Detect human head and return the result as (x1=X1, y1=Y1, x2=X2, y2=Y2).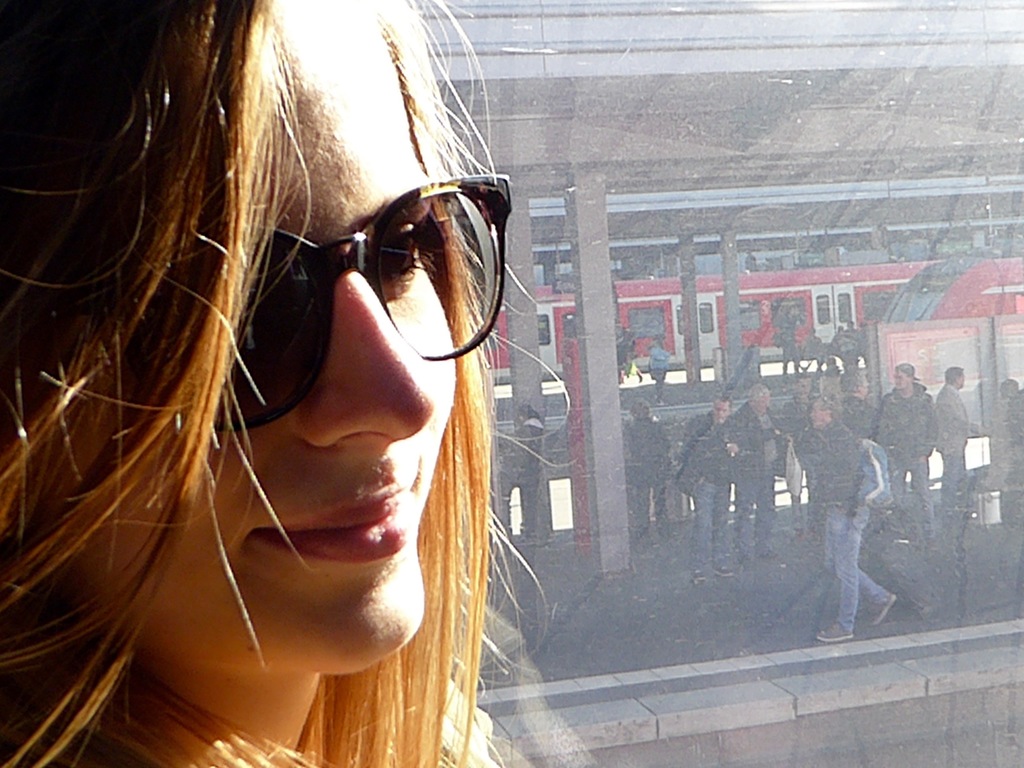
(x1=811, y1=392, x2=840, y2=429).
